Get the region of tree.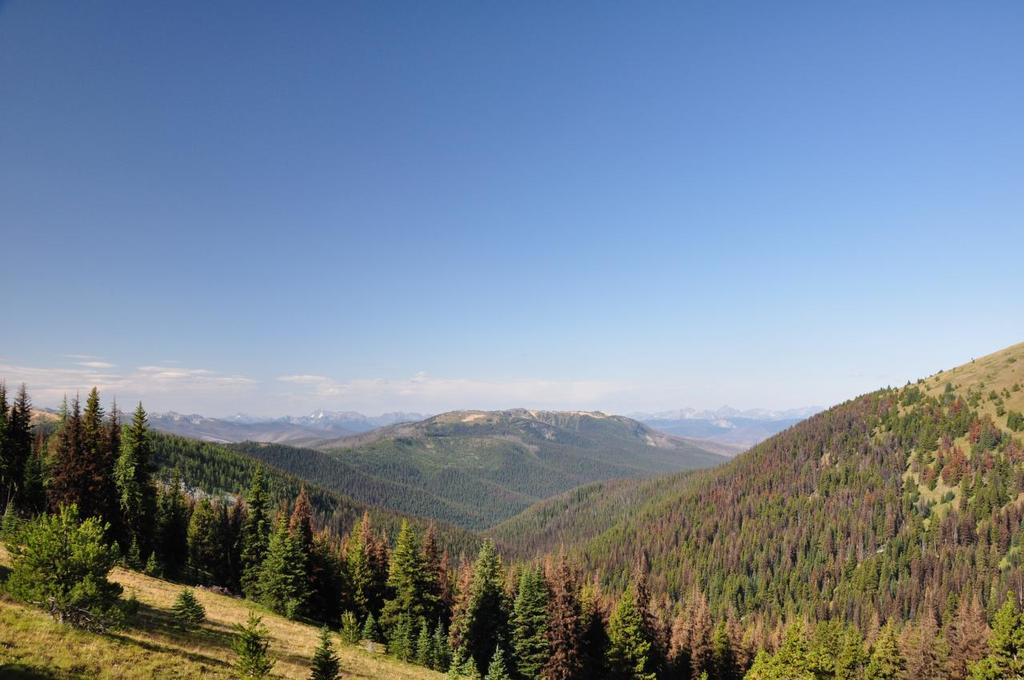
box=[232, 596, 281, 679].
